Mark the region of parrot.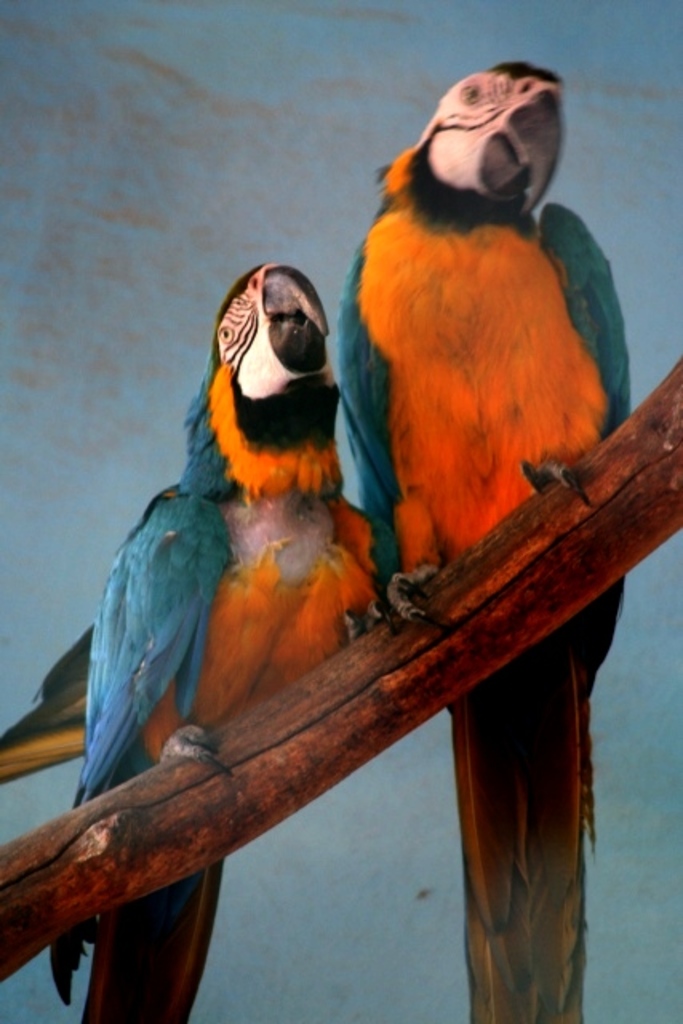
Region: [0, 245, 397, 1018].
